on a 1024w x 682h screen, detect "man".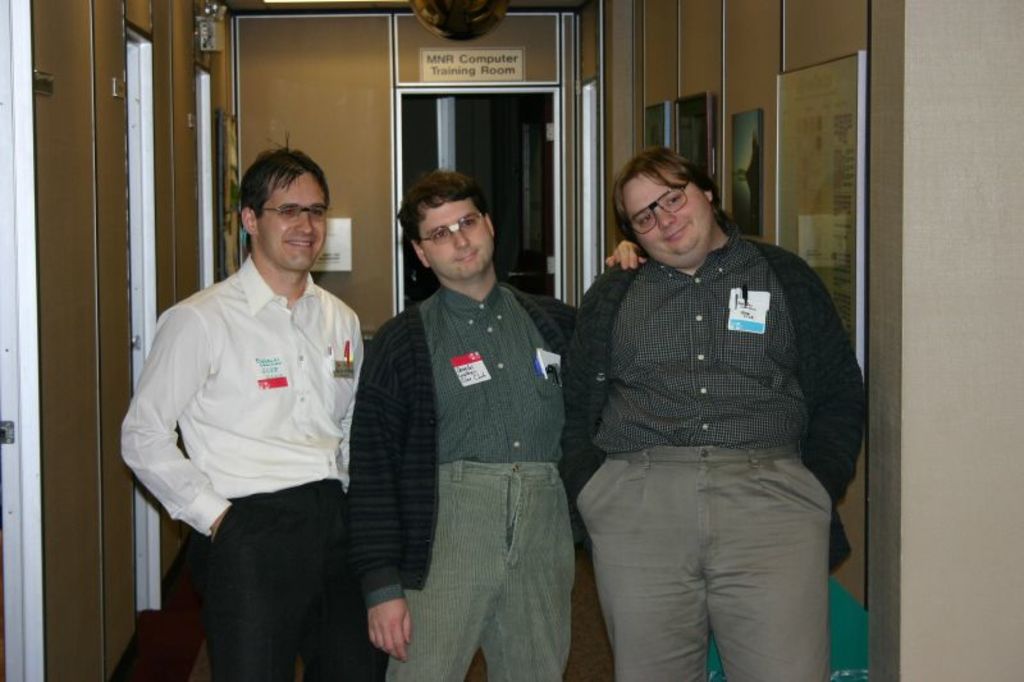
[559, 138, 872, 681].
